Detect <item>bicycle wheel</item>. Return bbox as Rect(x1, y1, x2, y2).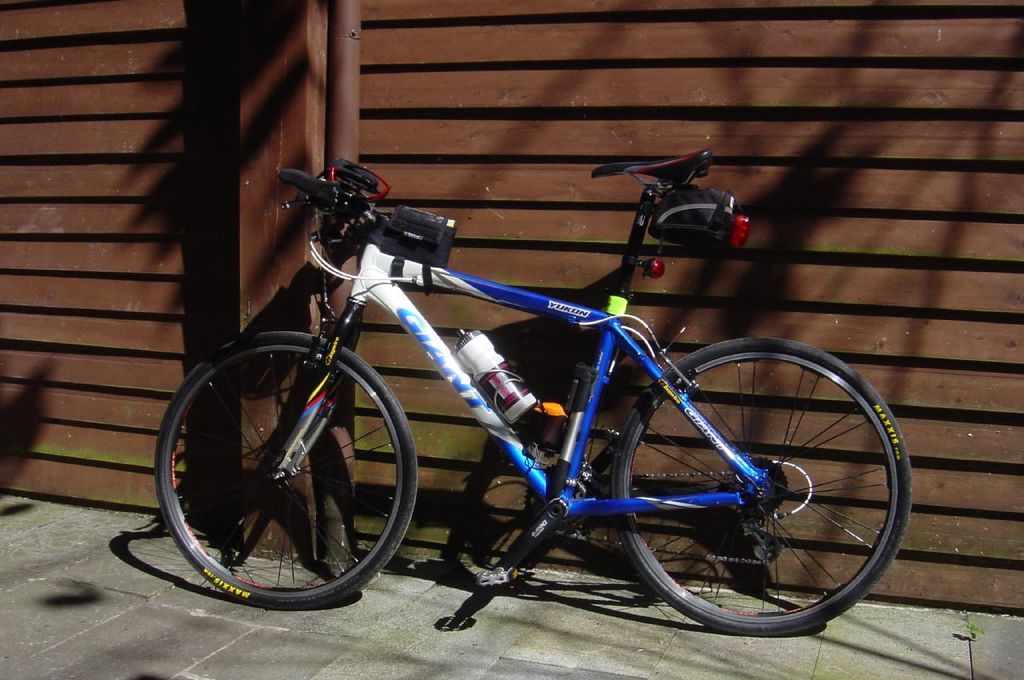
Rect(153, 330, 423, 610).
